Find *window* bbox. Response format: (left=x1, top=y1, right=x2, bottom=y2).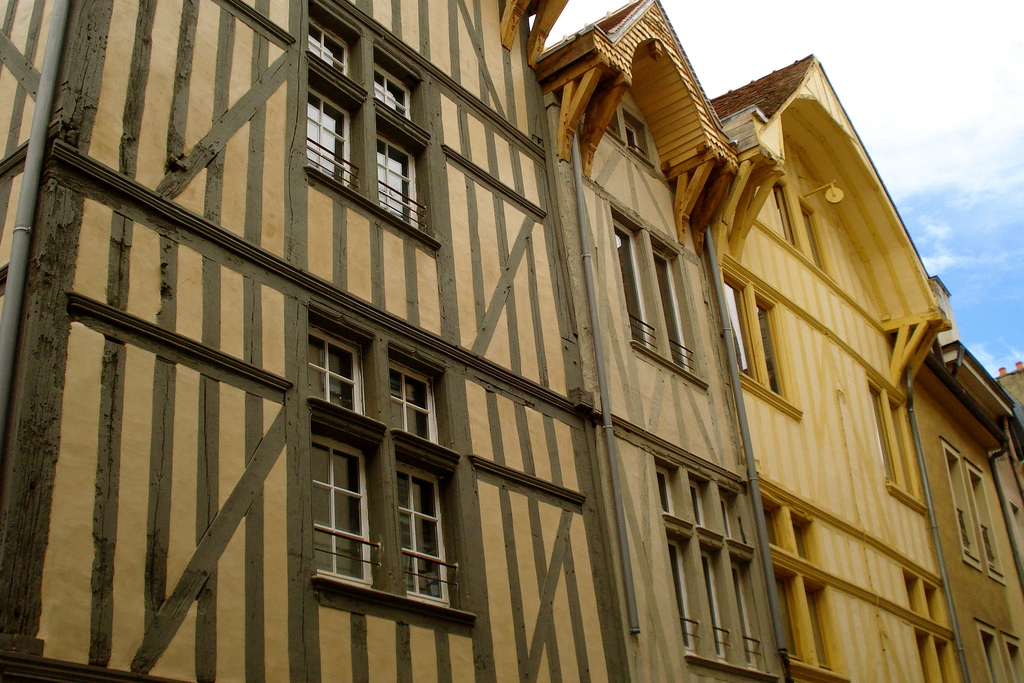
(left=321, top=447, right=467, bottom=607).
